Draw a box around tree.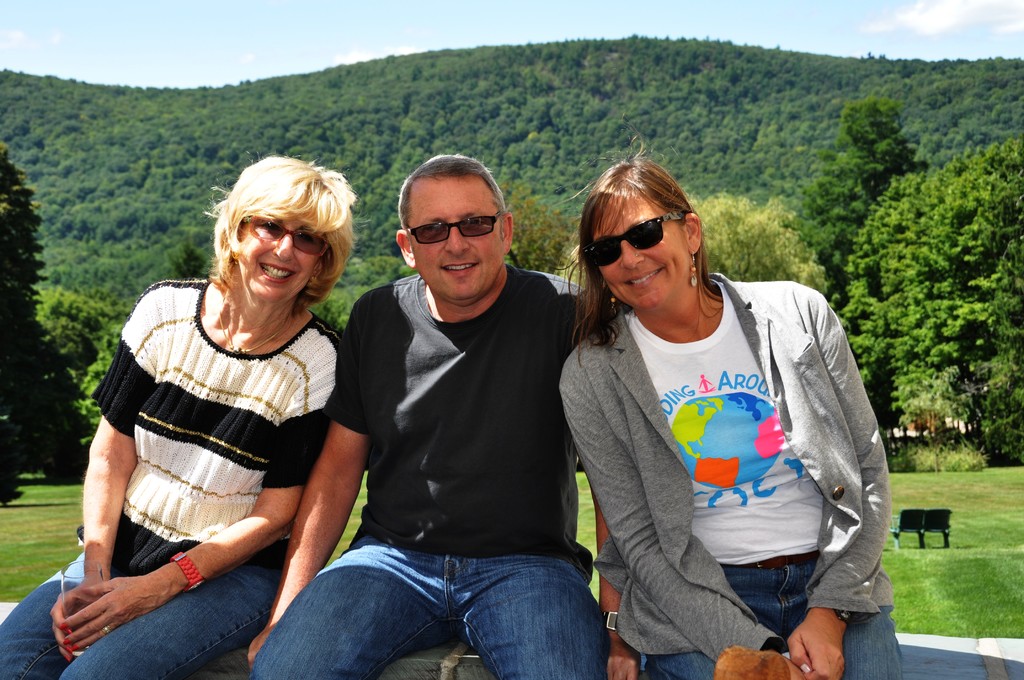
box(552, 186, 836, 303).
